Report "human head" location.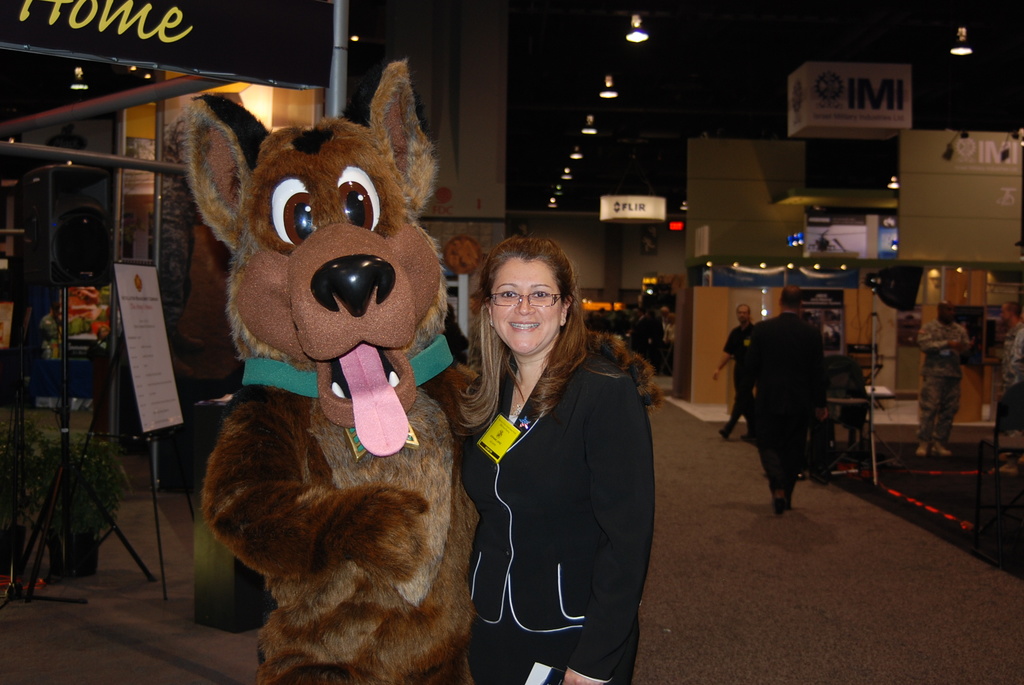
Report: 461,237,583,356.
